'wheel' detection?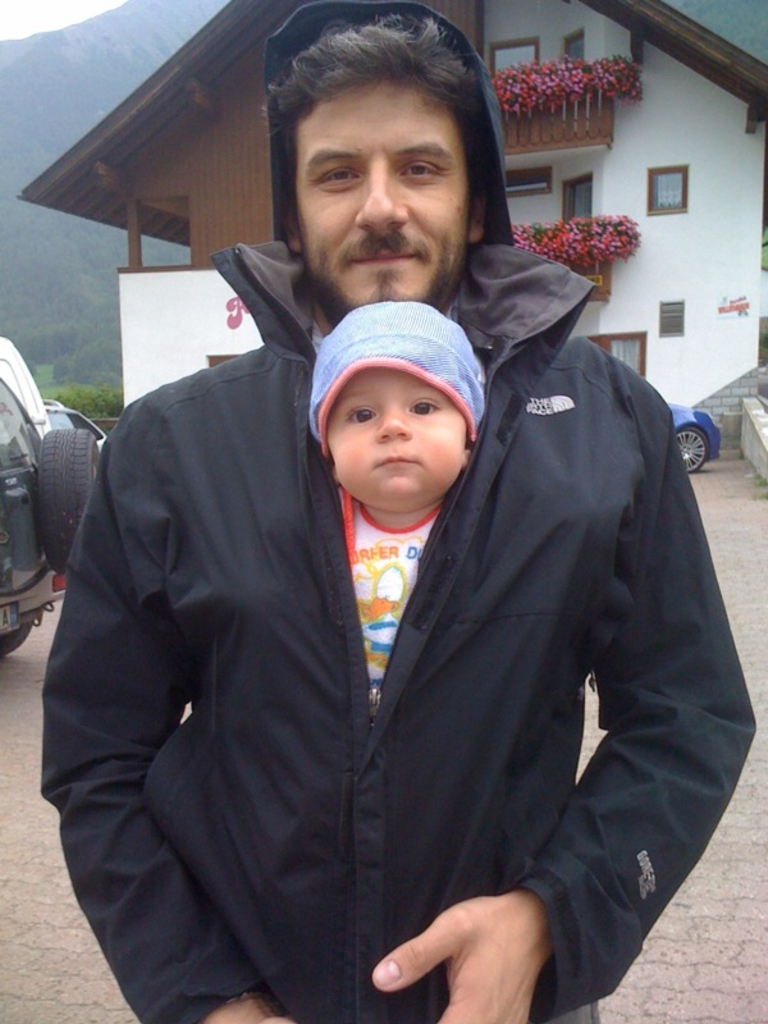
676:428:709:475
